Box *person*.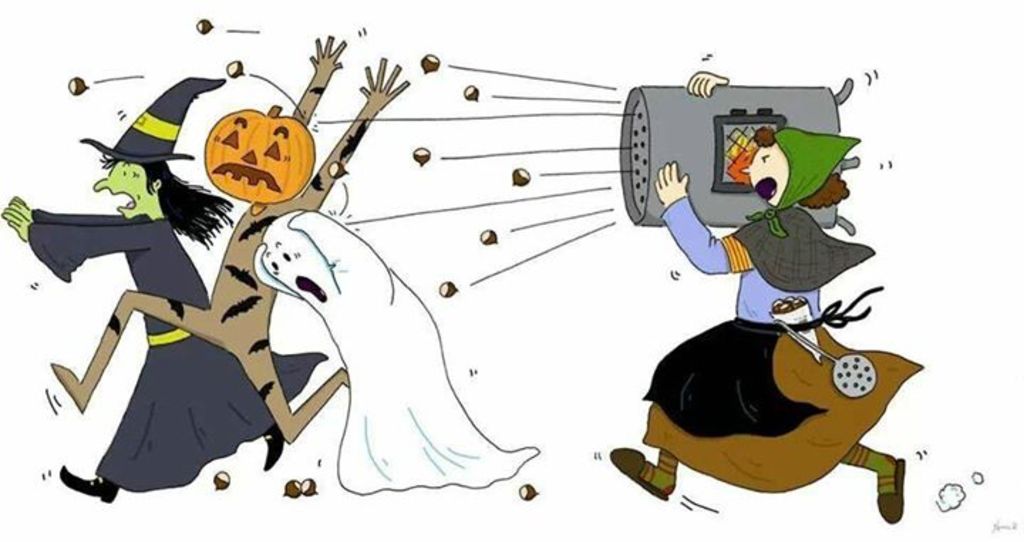
left=47, top=31, right=410, bottom=441.
